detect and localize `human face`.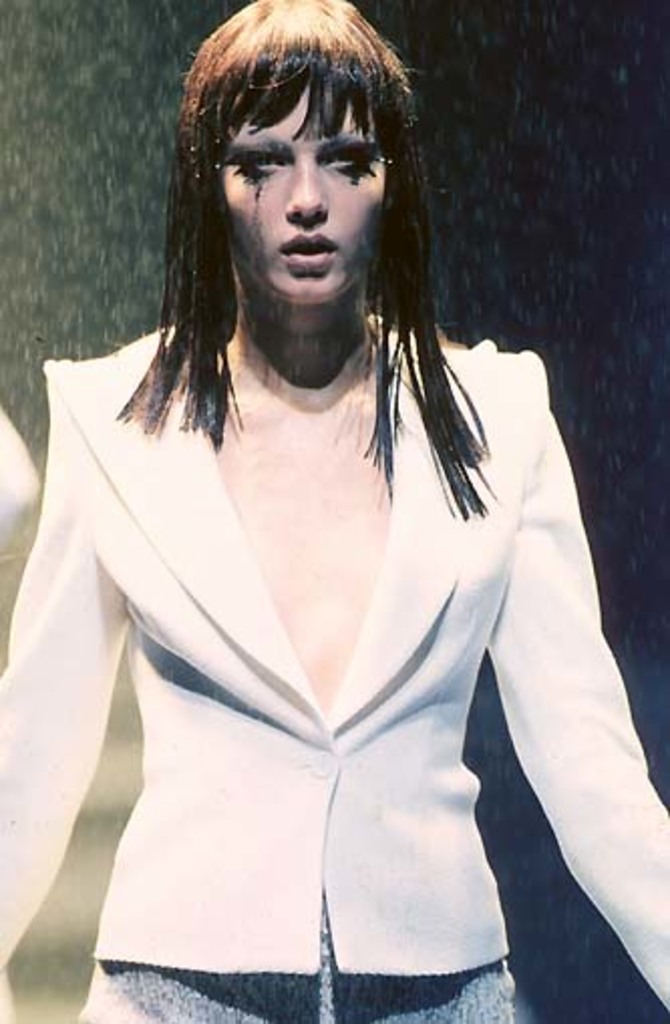
Localized at <box>213,74,398,304</box>.
